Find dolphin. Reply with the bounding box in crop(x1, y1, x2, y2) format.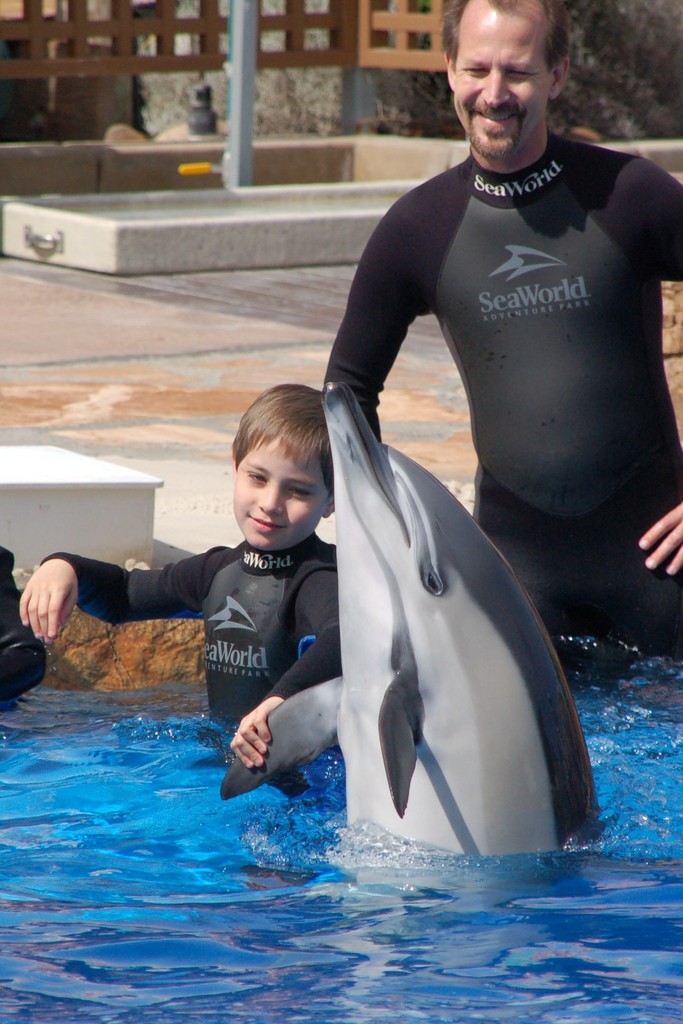
crop(223, 379, 611, 861).
